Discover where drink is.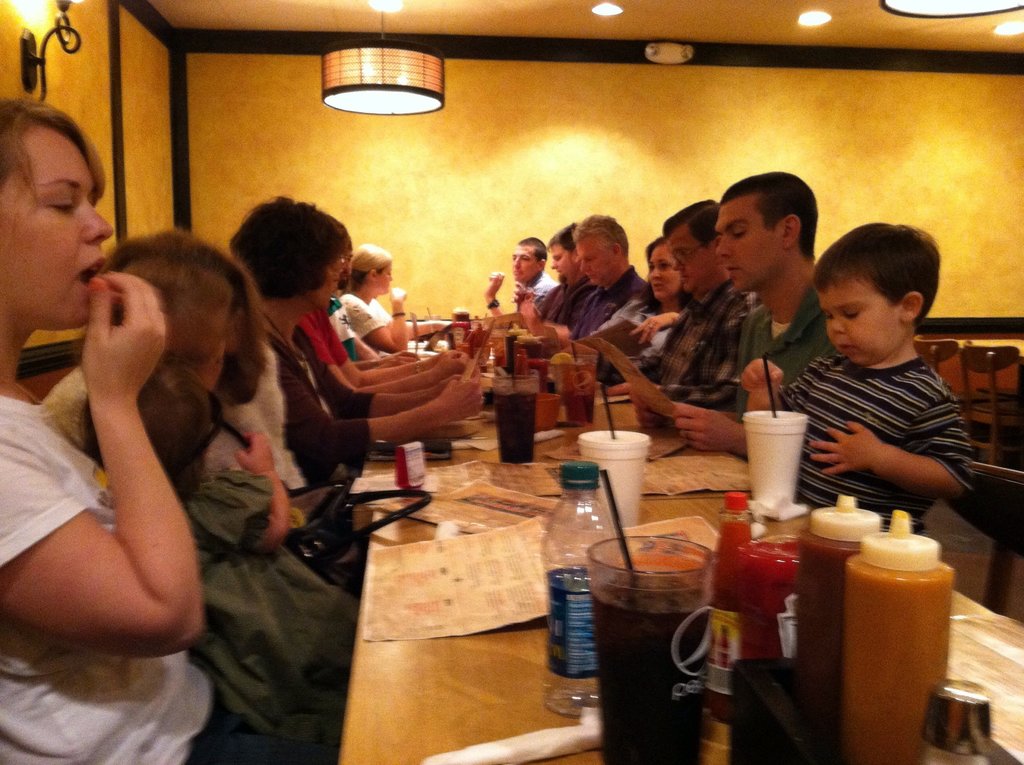
Discovered at Rect(711, 493, 753, 682).
